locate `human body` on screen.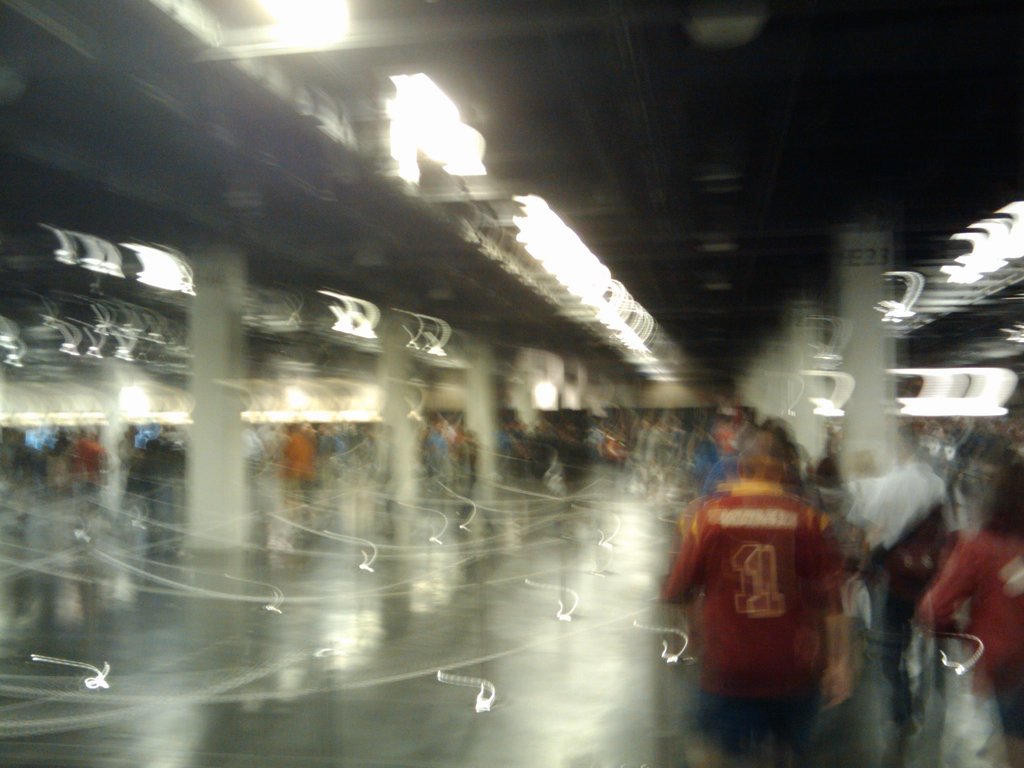
On screen at [left=811, top=451, right=843, bottom=492].
